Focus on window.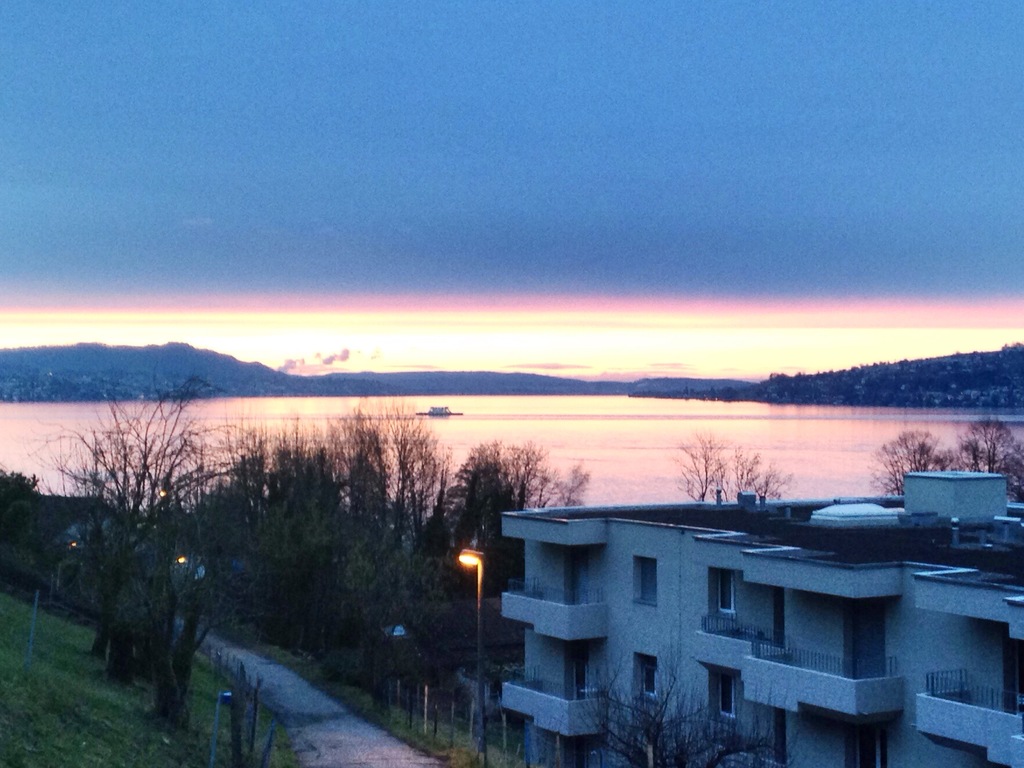
Focused at [630, 556, 657, 604].
